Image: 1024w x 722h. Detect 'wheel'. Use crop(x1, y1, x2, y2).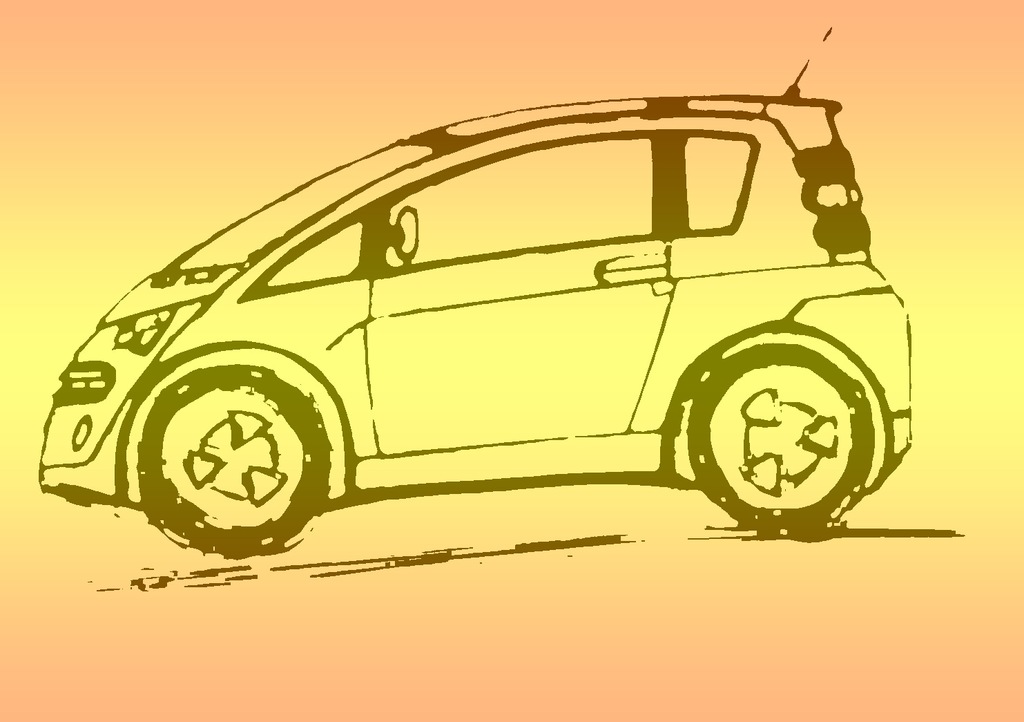
crop(393, 208, 419, 262).
